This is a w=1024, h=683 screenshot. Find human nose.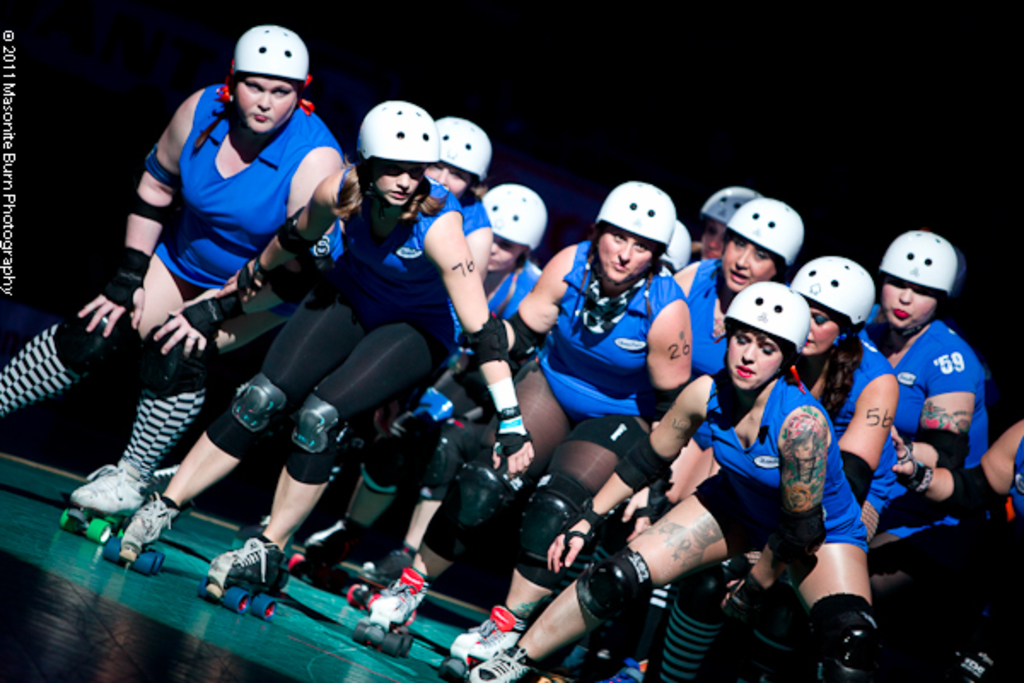
Bounding box: select_region(492, 242, 502, 258).
